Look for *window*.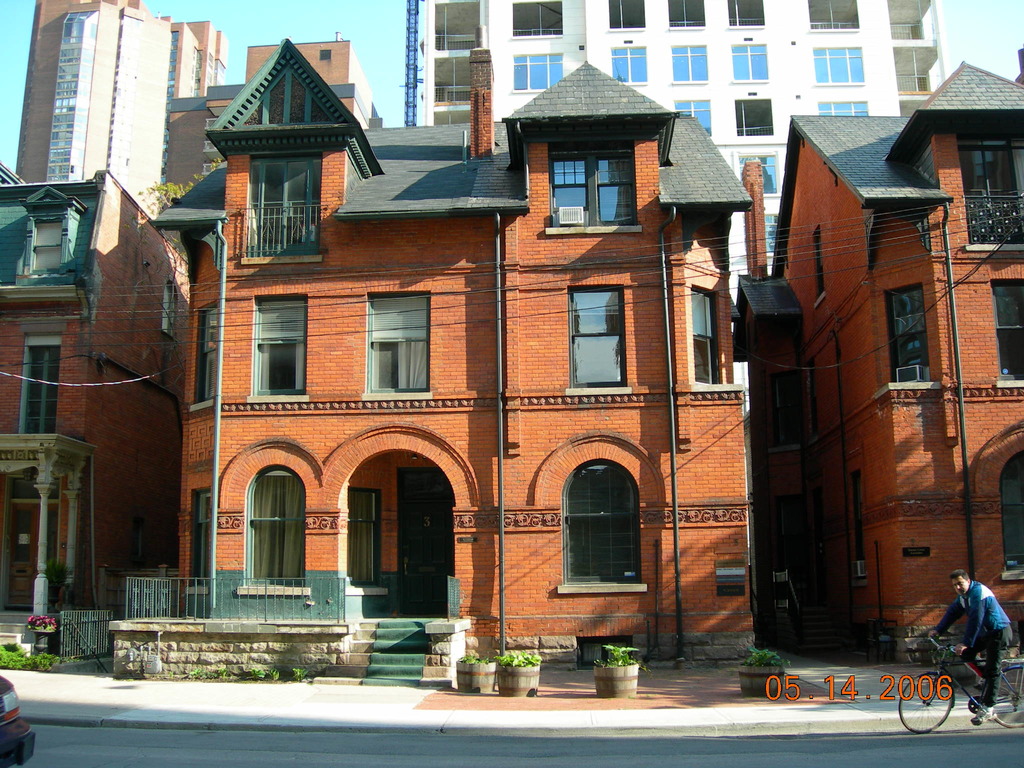
Found: bbox=(27, 333, 55, 437).
